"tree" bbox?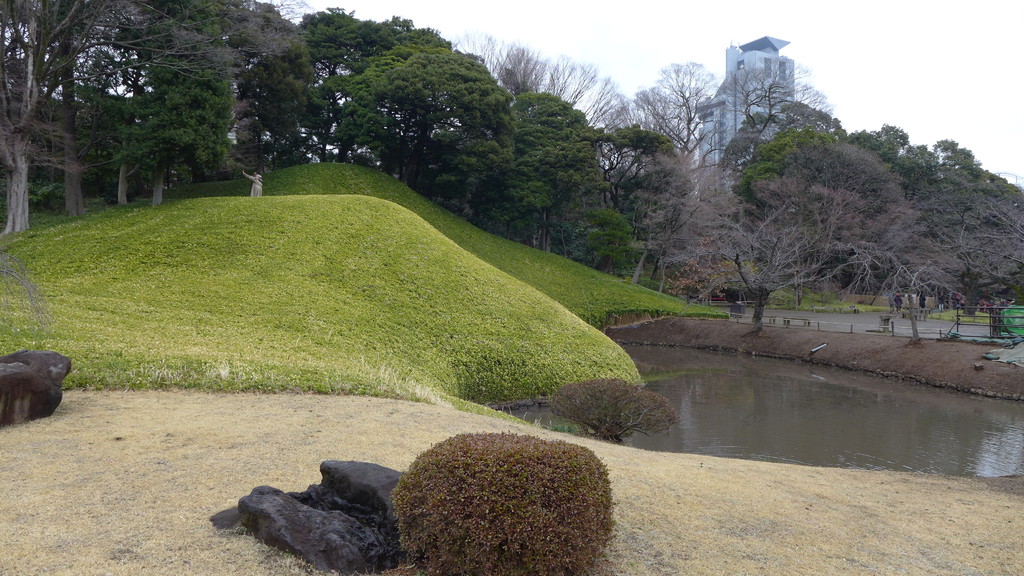
[x1=174, y1=0, x2=301, y2=182]
